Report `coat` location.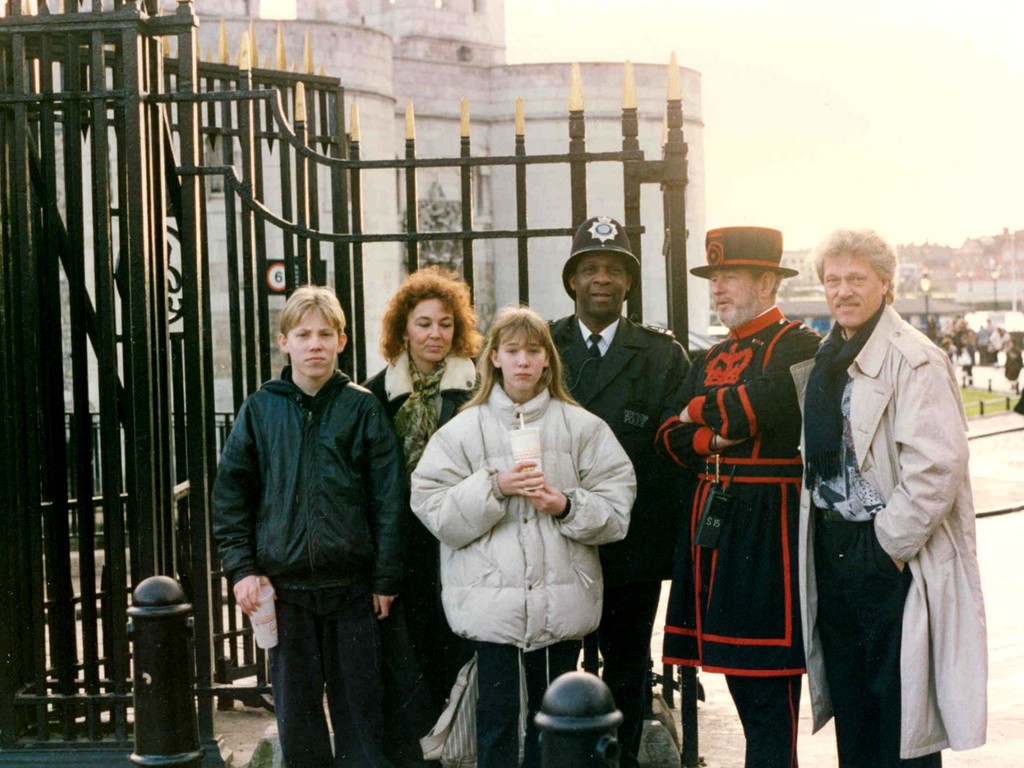
Report: (797,270,984,744).
